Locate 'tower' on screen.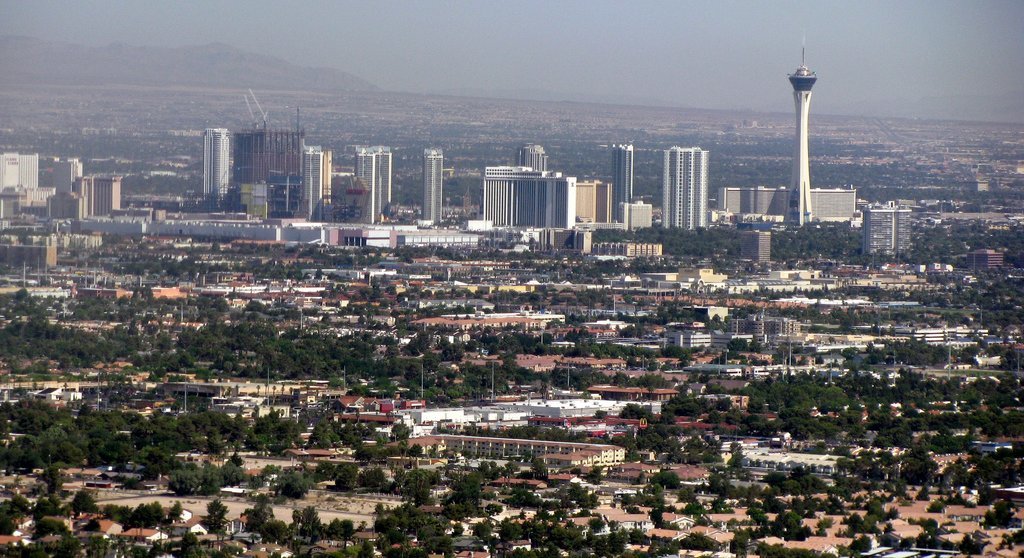
On screen at [left=410, top=138, right=434, bottom=225].
